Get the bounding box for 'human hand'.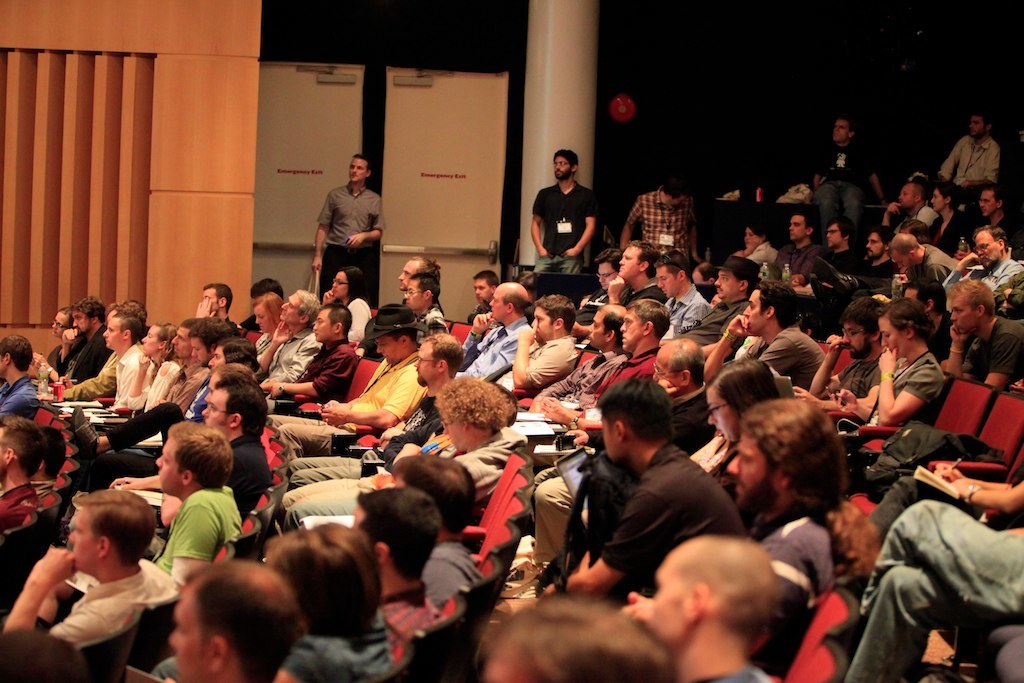
[x1=110, y1=477, x2=141, y2=489].
